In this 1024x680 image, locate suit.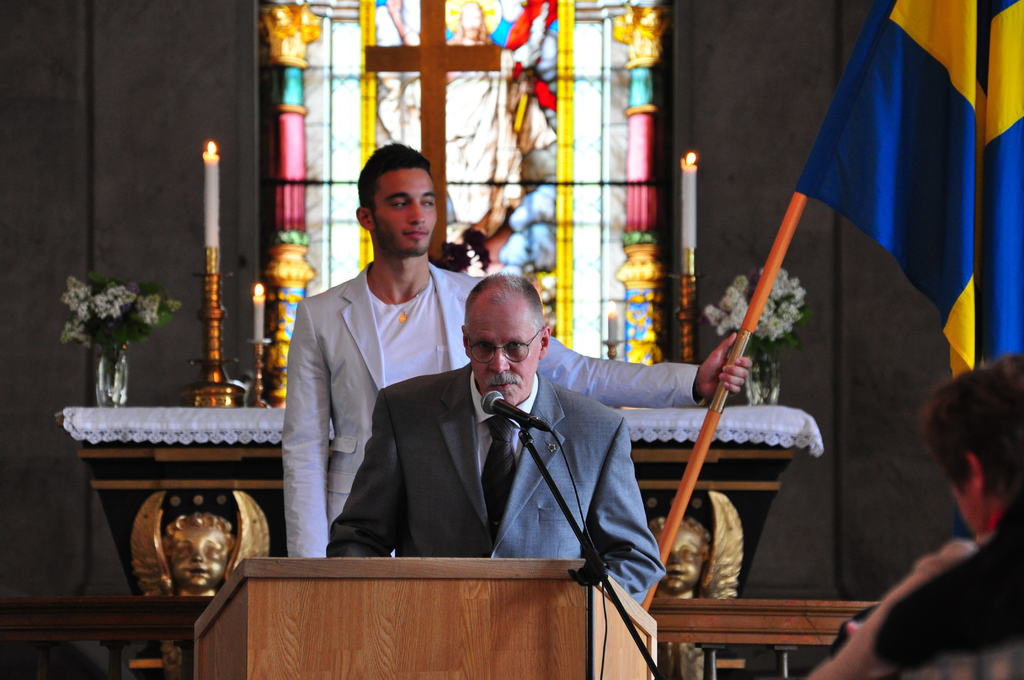
Bounding box: select_region(280, 257, 709, 560).
